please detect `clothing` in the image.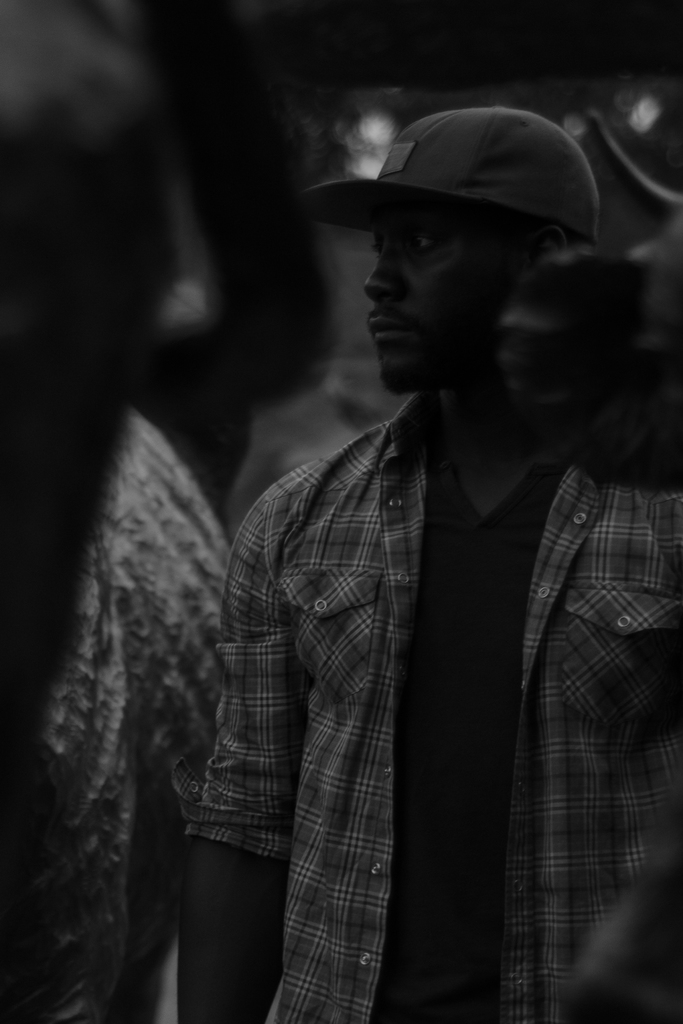
4:407:246:1018.
